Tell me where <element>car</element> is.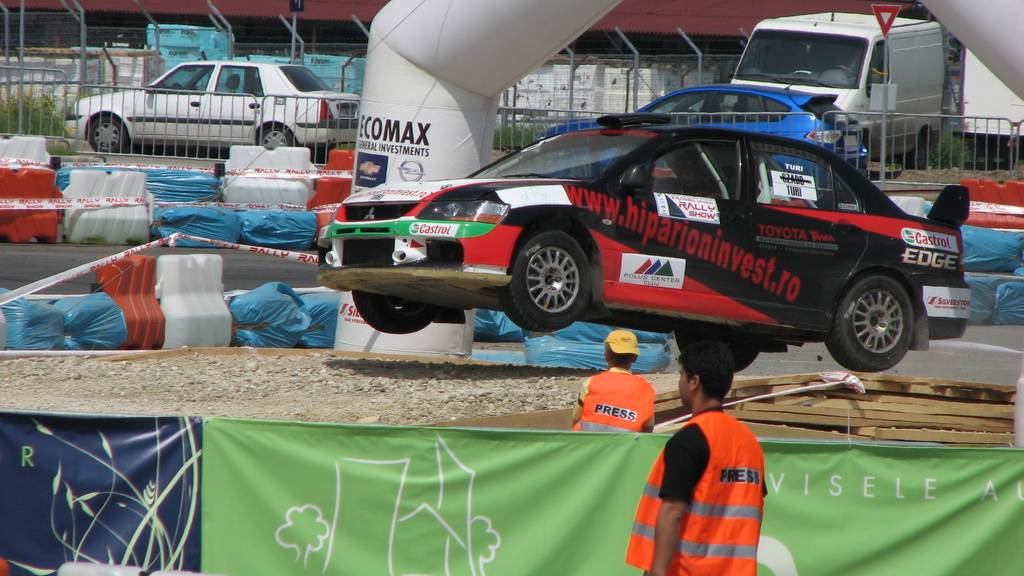
<element>car</element> is at [541, 79, 869, 191].
